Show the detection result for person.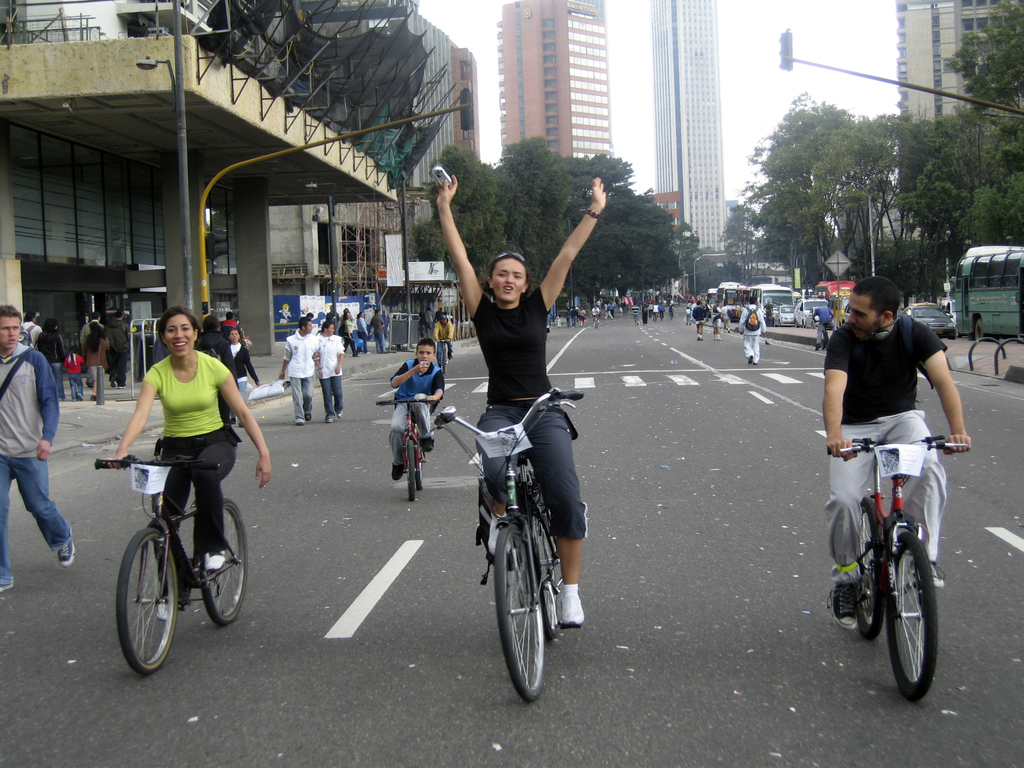
370/305/390/353.
